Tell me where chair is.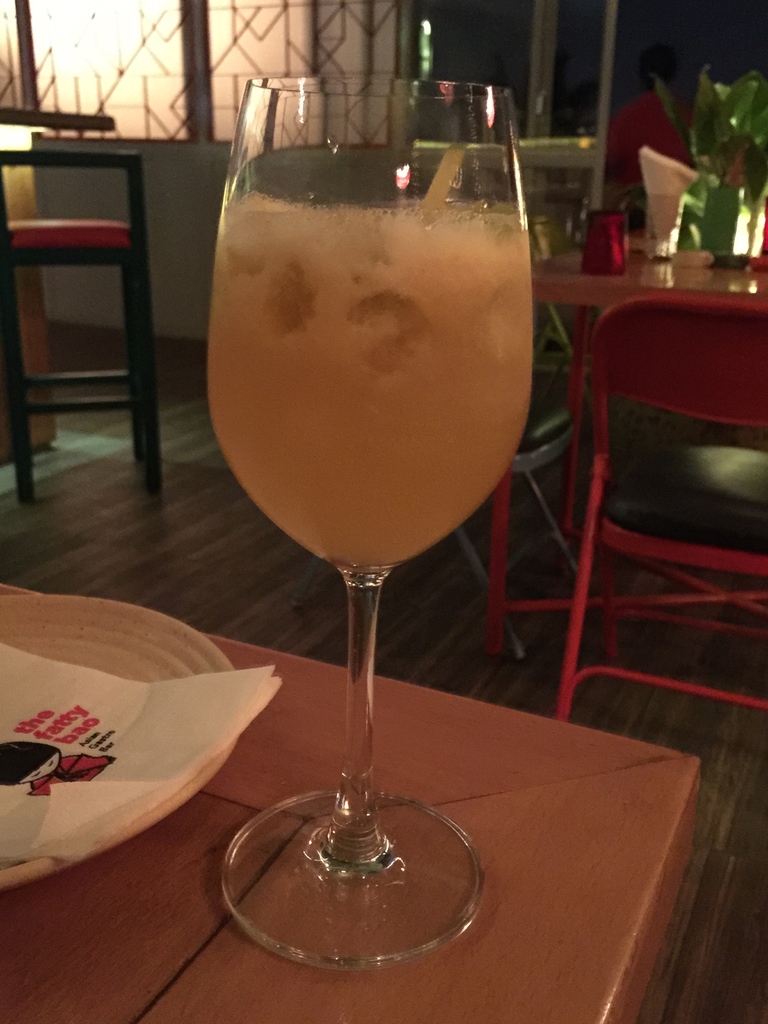
chair is at [left=0, top=147, right=161, bottom=499].
